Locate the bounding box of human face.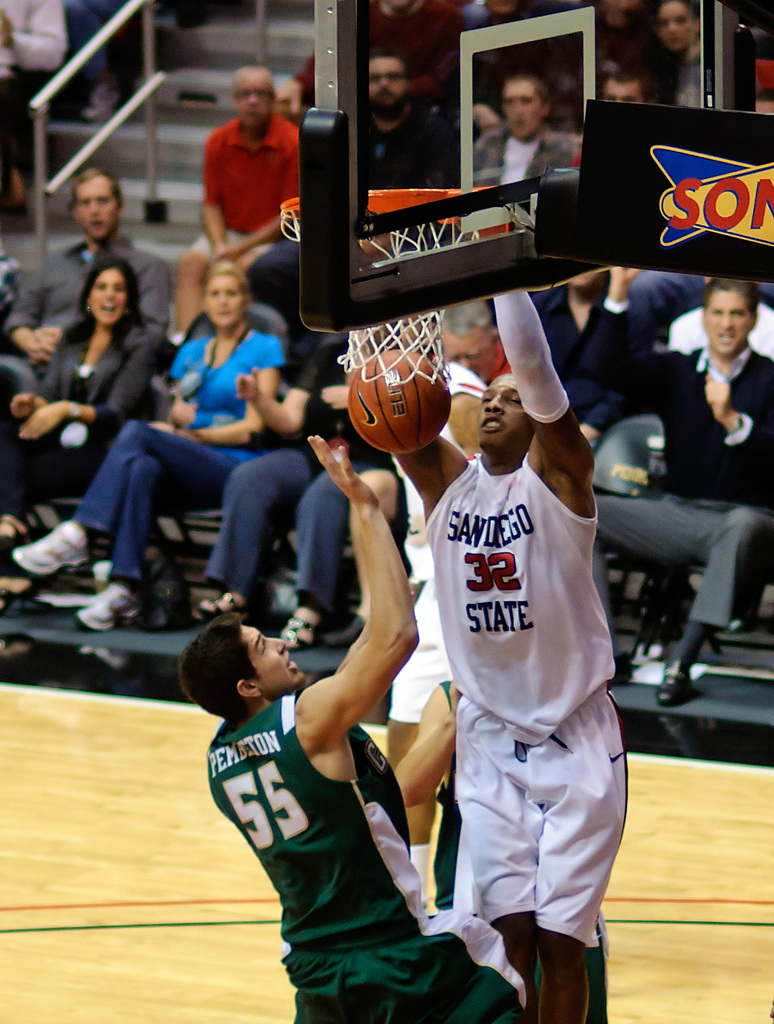
Bounding box: <region>73, 179, 117, 244</region>.
